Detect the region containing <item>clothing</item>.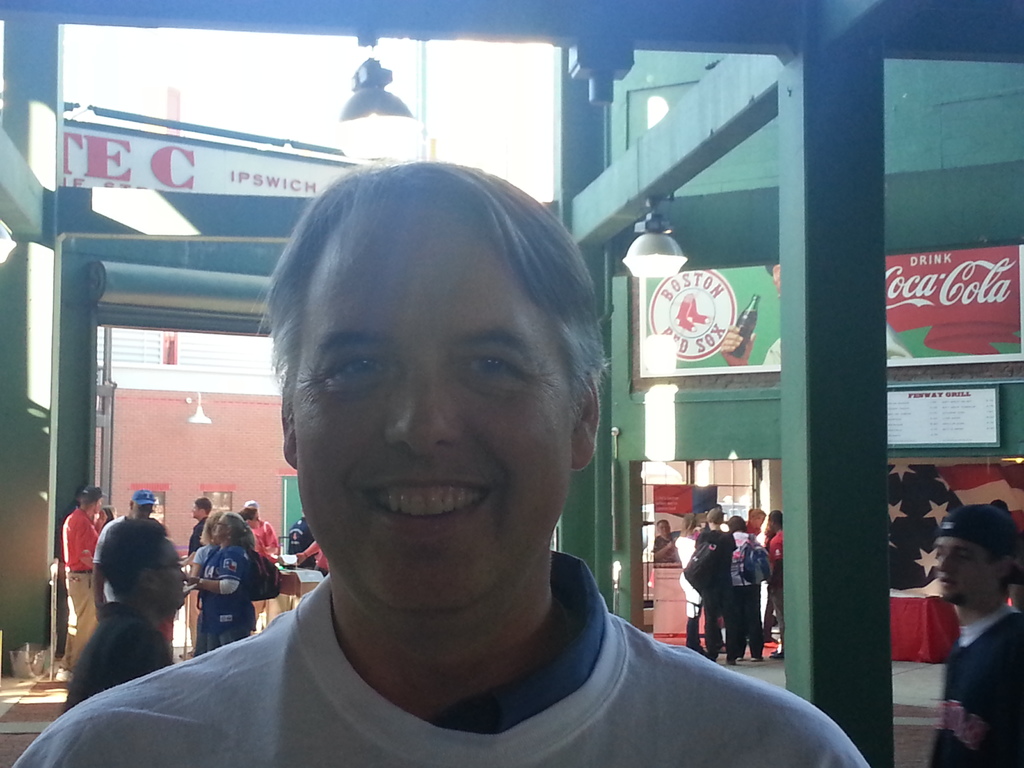
(x1=691, y1=528, x2=738, y2=654).
